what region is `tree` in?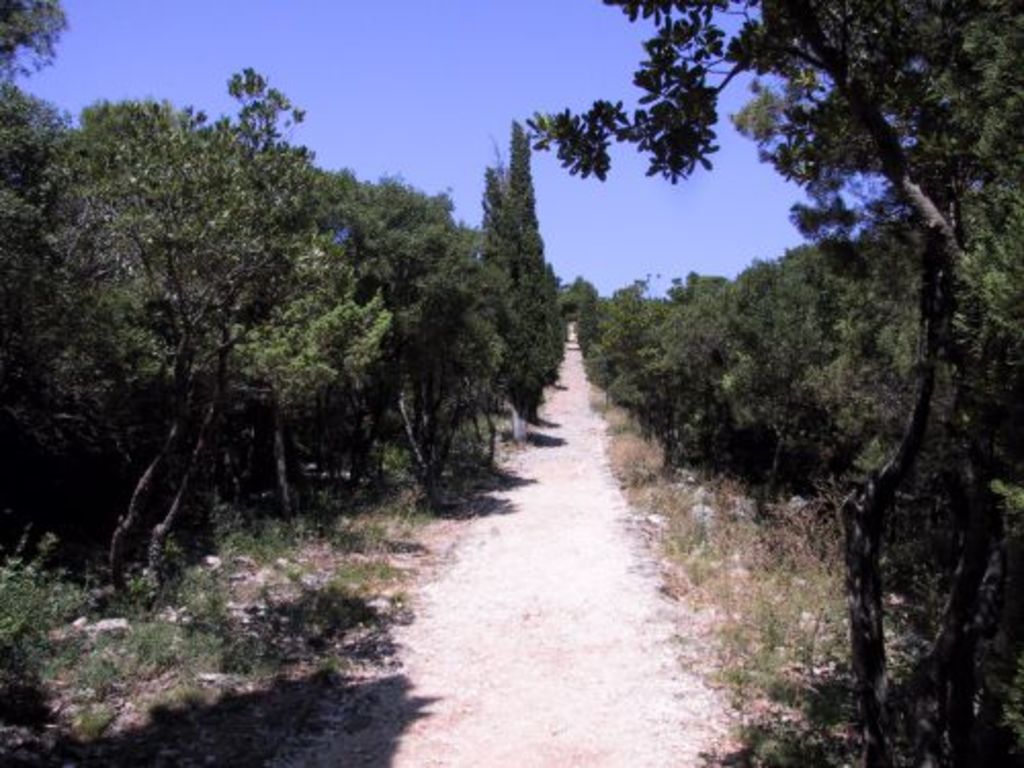
region(616, 317, 735, 467).
